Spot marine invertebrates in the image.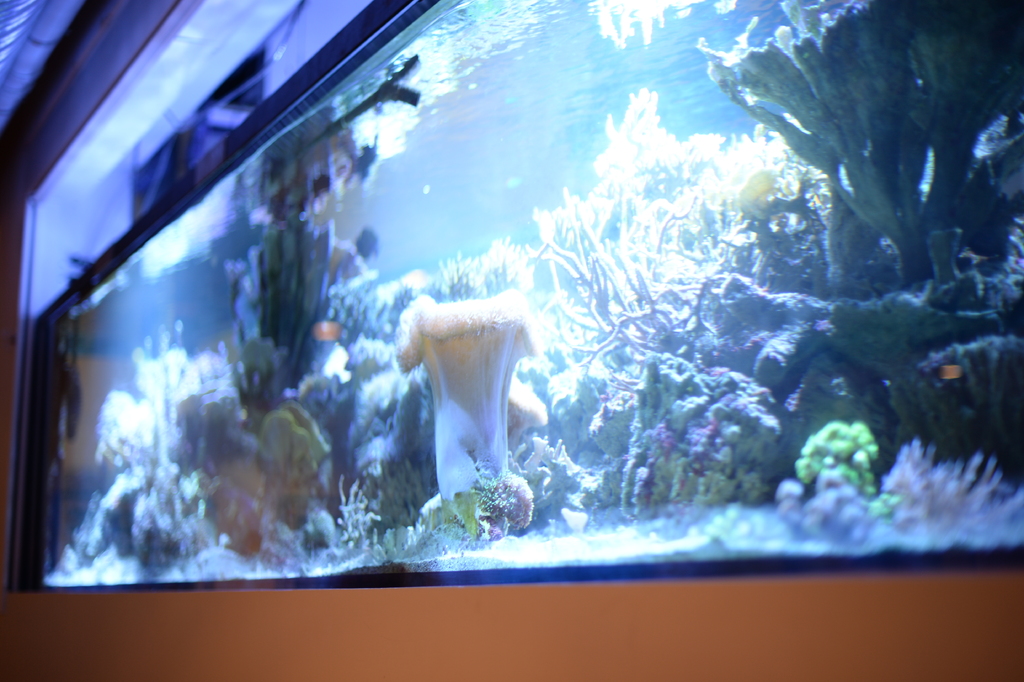
marine invertebrates found at [788,409,886,532].
